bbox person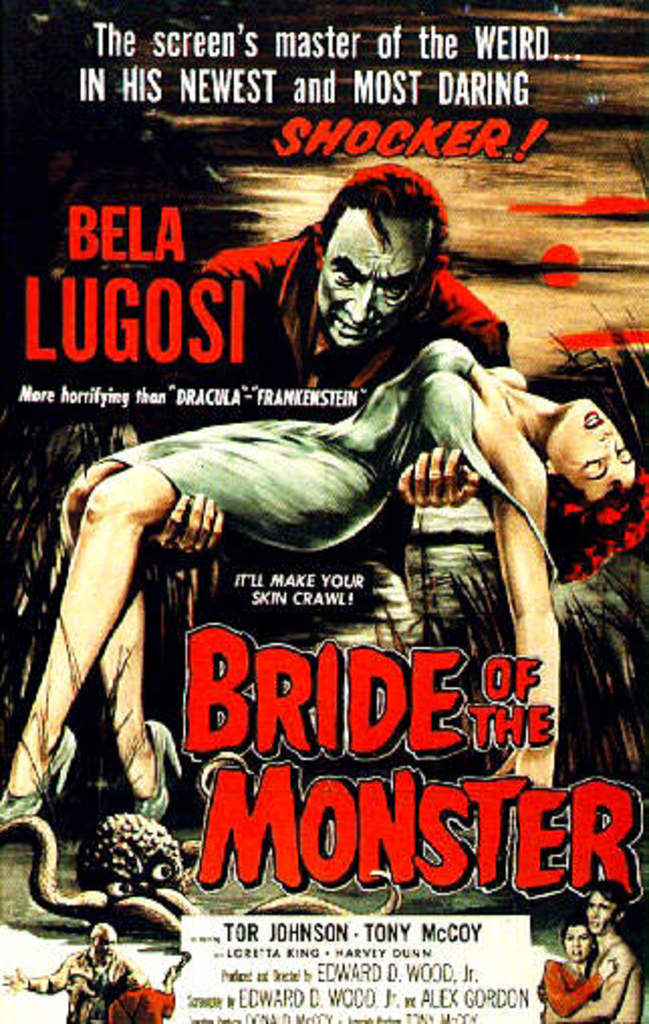
[48,169,516,657]
